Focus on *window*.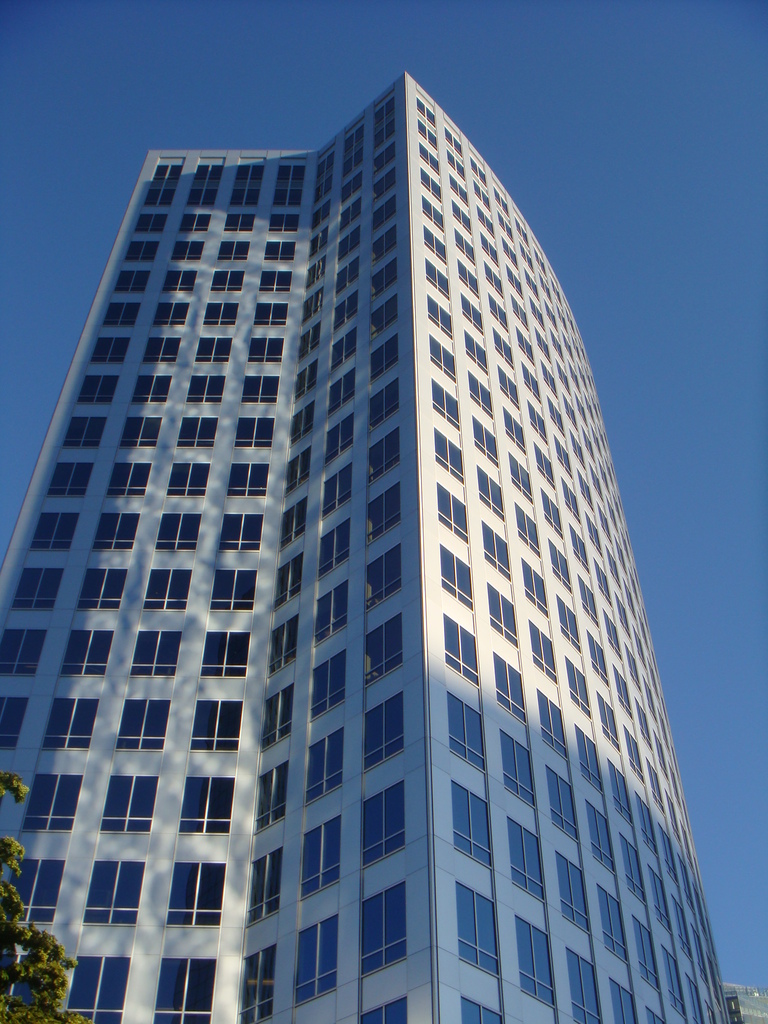
Focused at [x1=135, y1=209, x2=166, y2=232].
